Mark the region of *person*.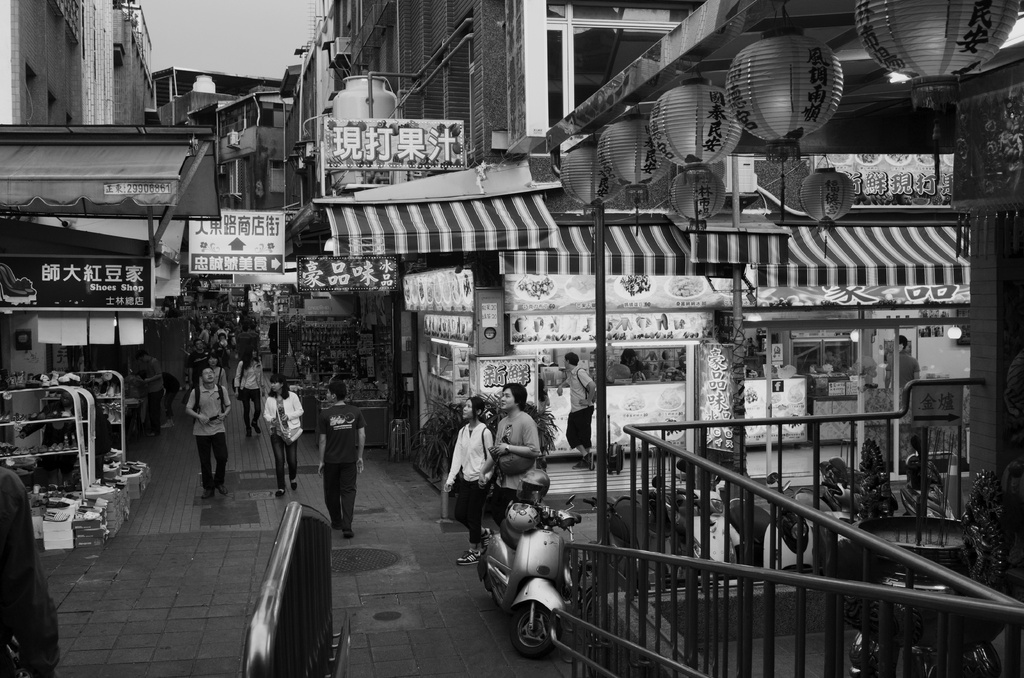
Region: crop(488, 383, 546, 503).
